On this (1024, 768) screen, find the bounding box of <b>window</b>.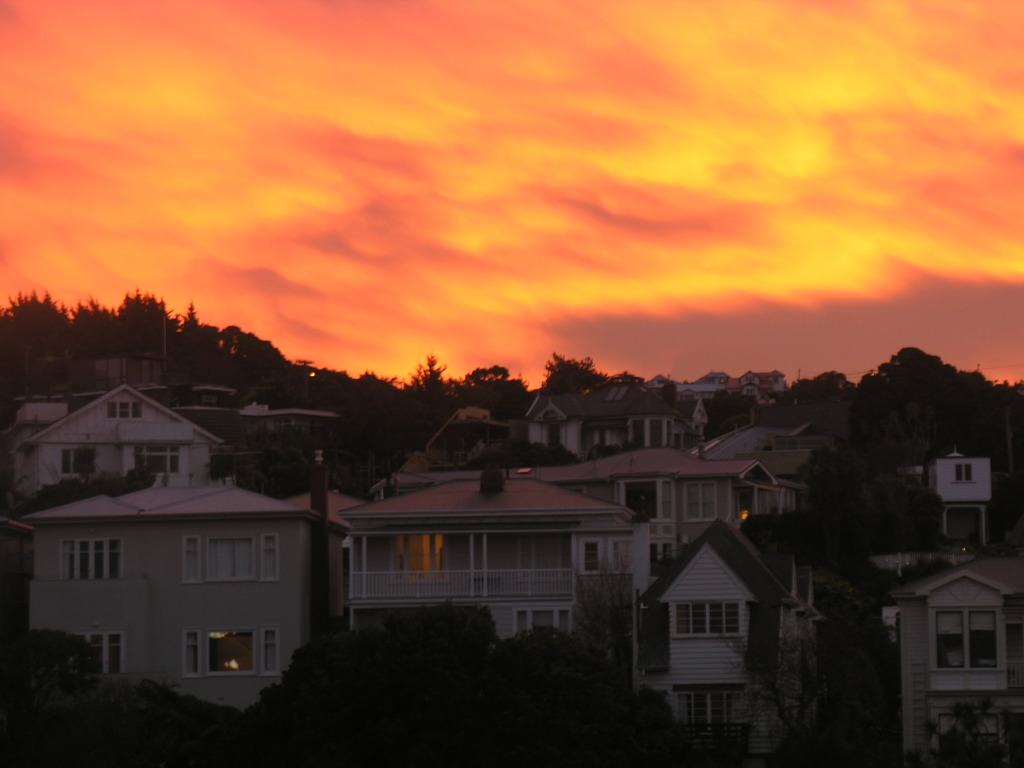
Bounding box: 671/609/743/635.
